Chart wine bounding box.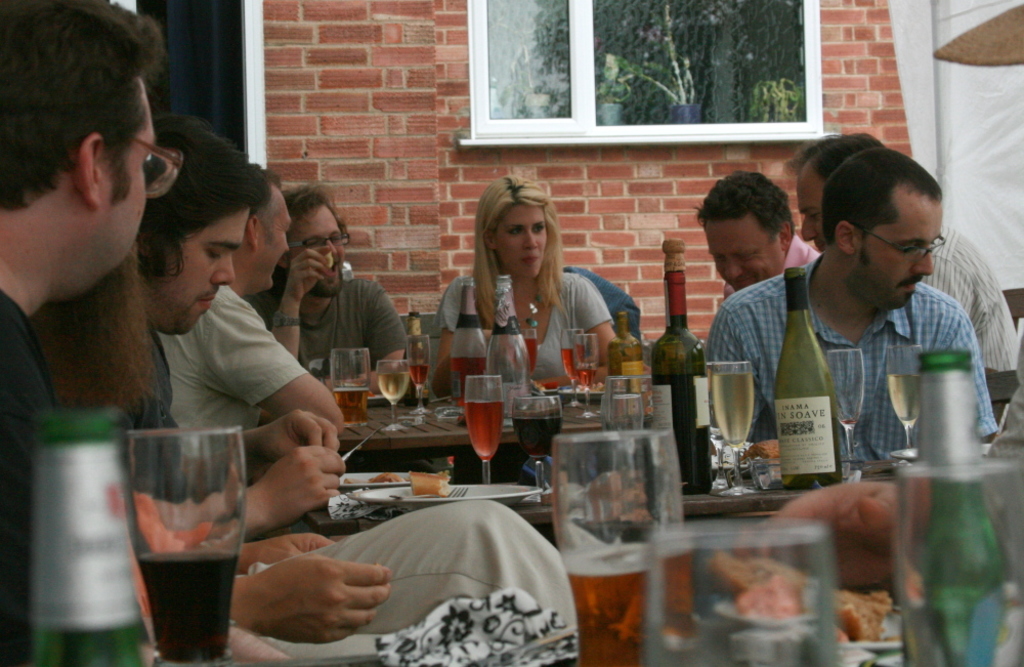
Charted: [461, 397, 505, 459].
